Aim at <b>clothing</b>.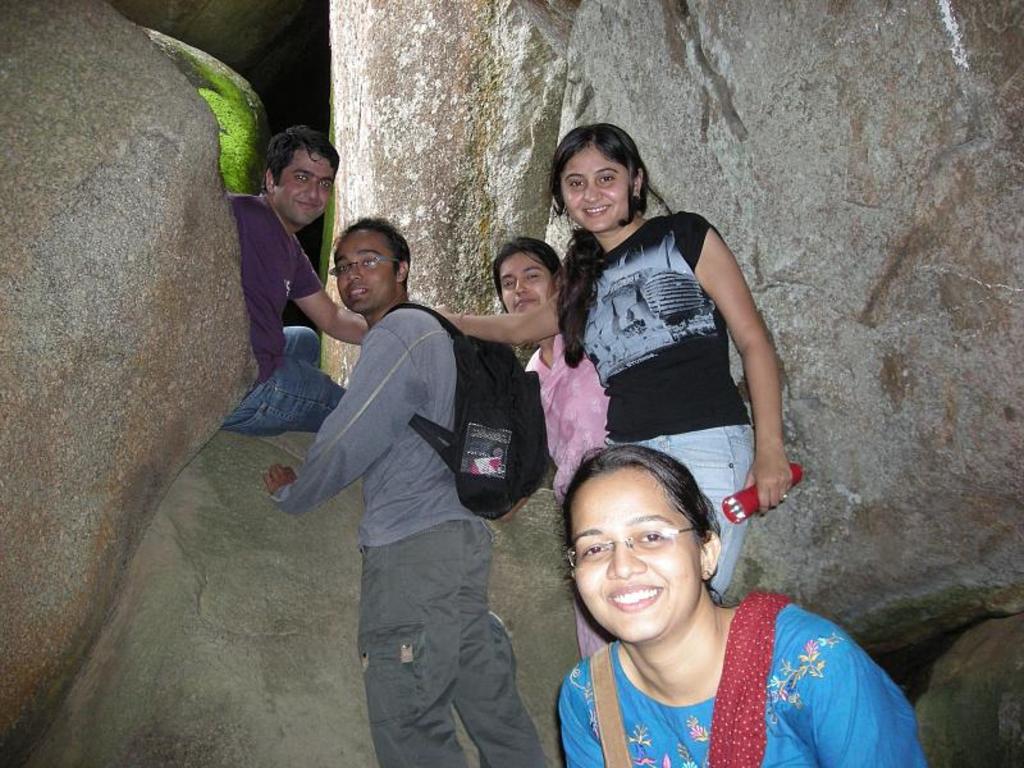
Aimed at select_region(196, 184, 375, 439).
